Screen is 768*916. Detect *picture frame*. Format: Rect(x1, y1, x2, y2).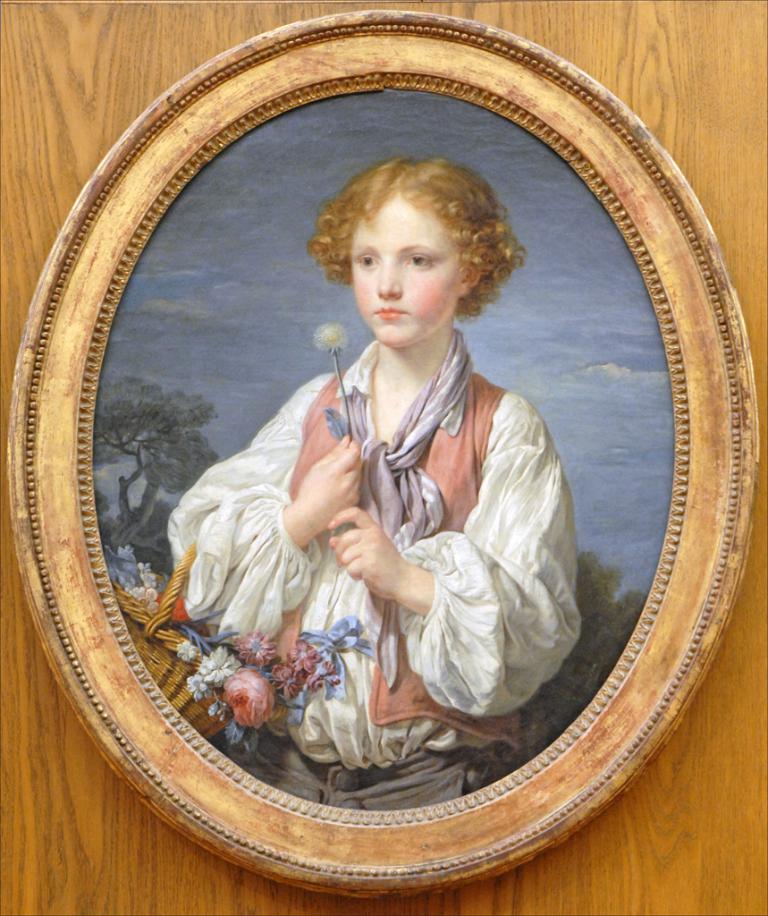
Rect(7, 0, 757, 893).
